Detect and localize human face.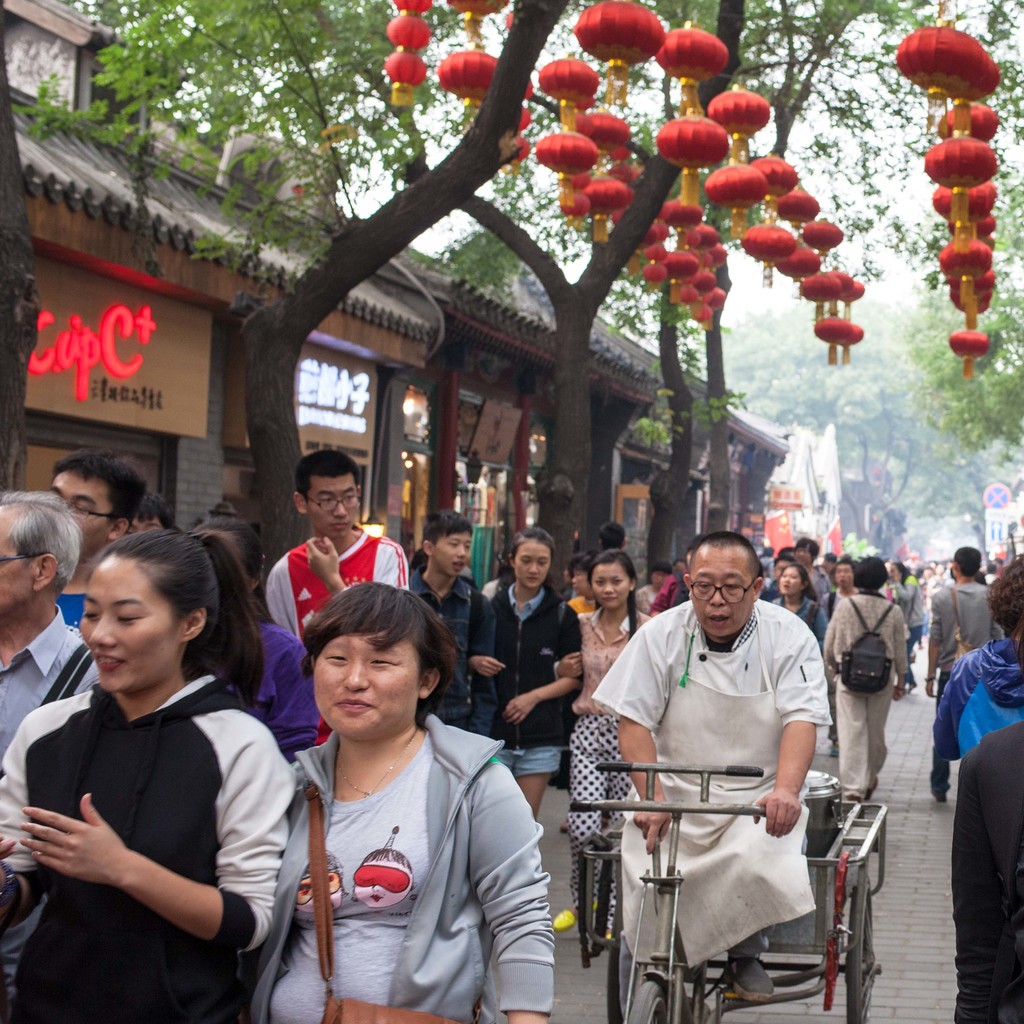
Localized at [left=307, top=475, right=357, bottom=540].
